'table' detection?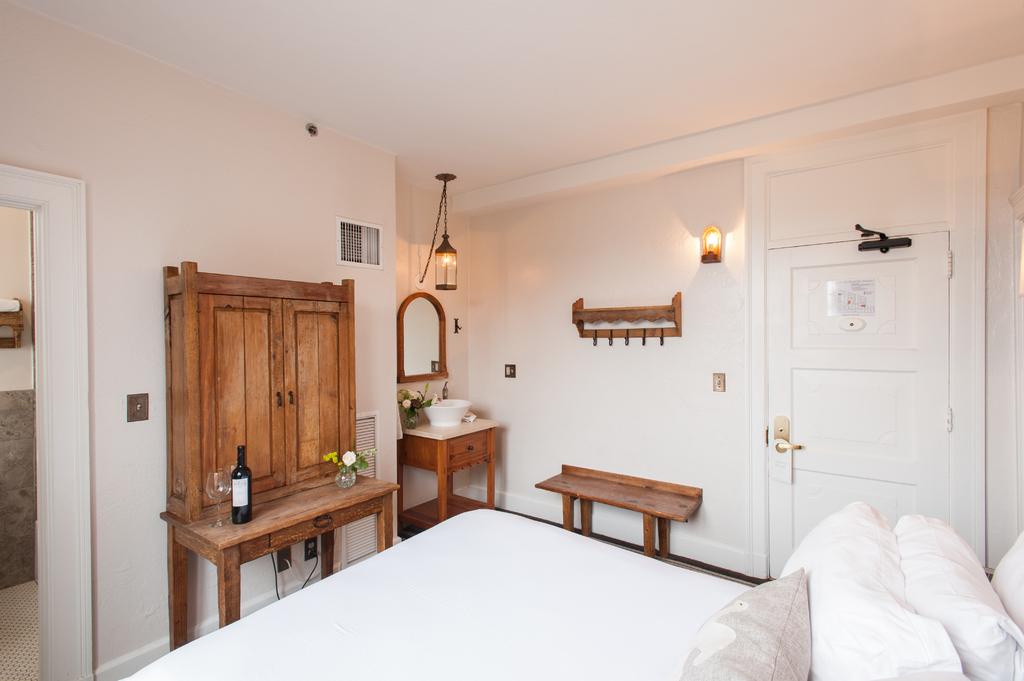
rect(140, 483, 385, 629)
